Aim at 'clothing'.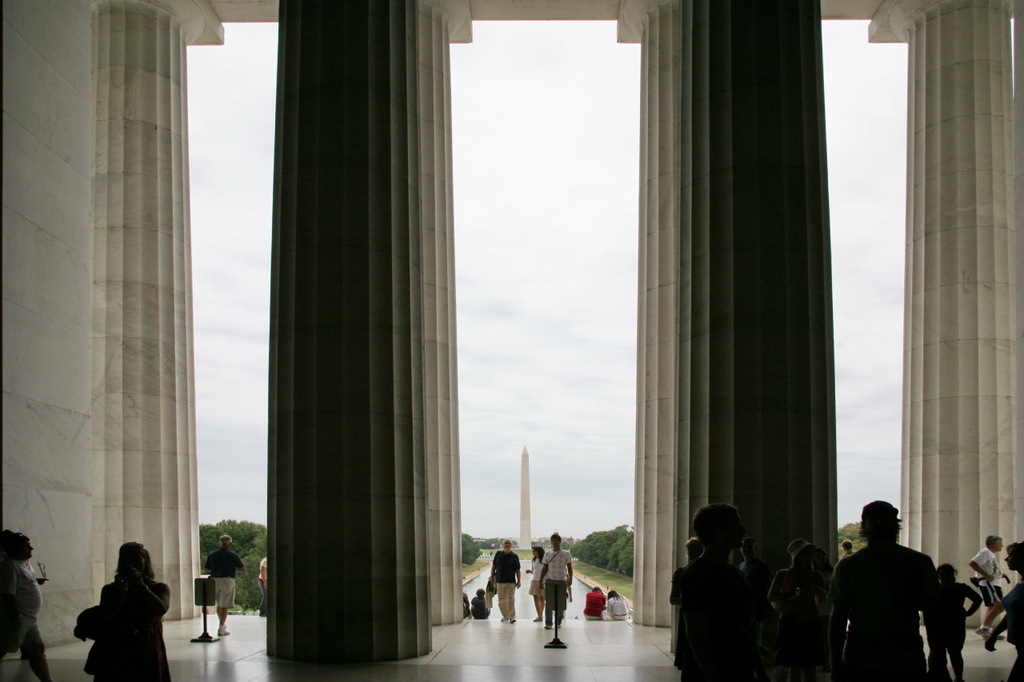
Aimed at detection(84, 592, 166, 681).
